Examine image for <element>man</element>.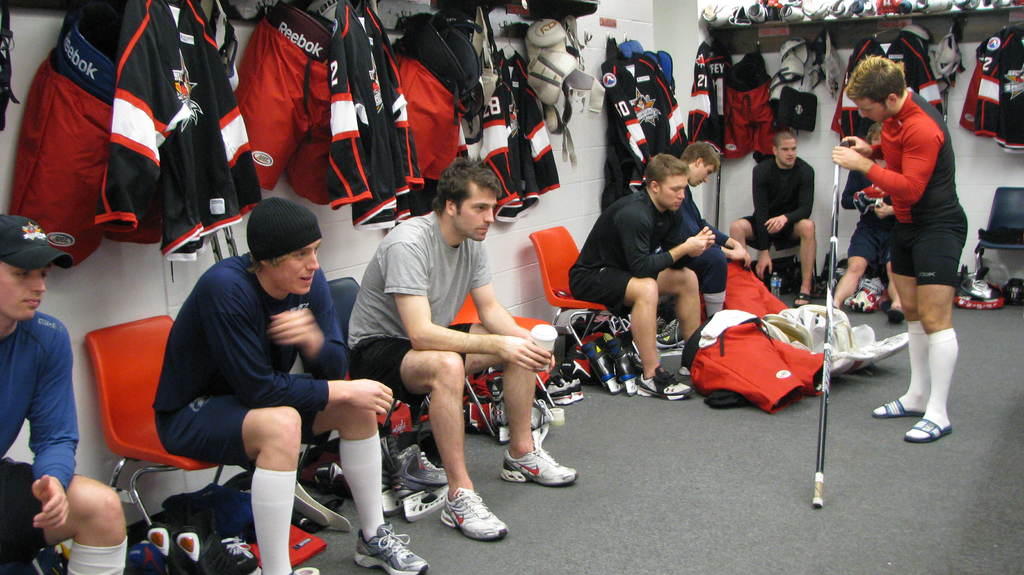
Examination result: (x1=735, y1=130, x2=817, y2=307).
